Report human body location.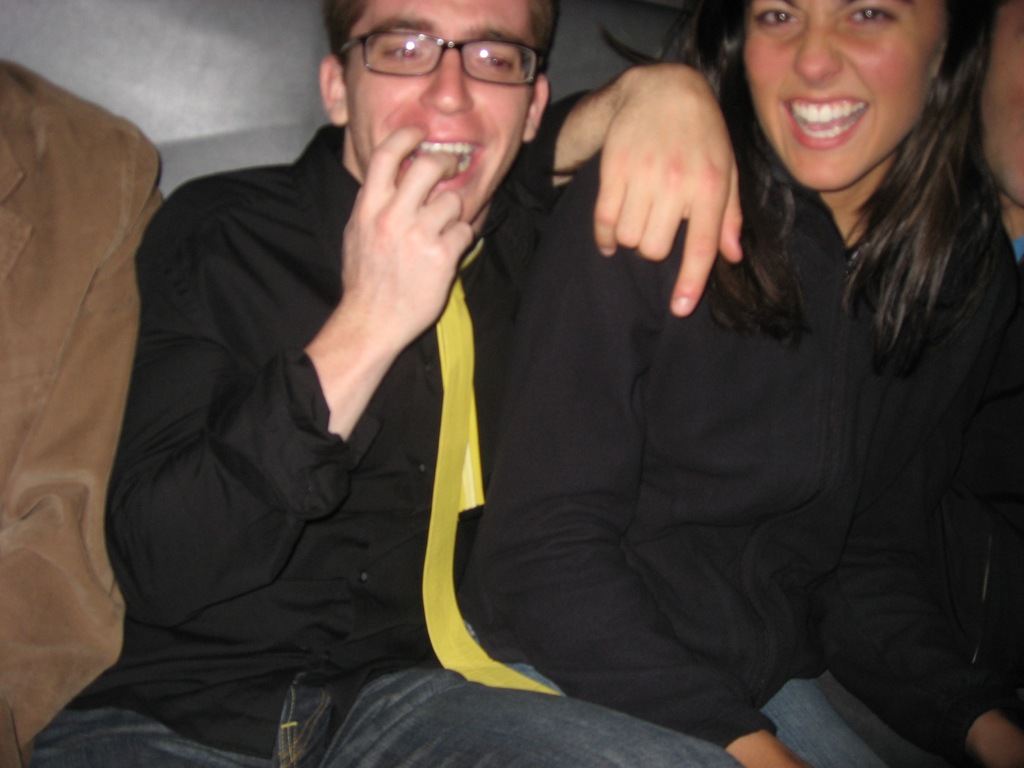
Report: Rect(607, 0, 1023, 766).
